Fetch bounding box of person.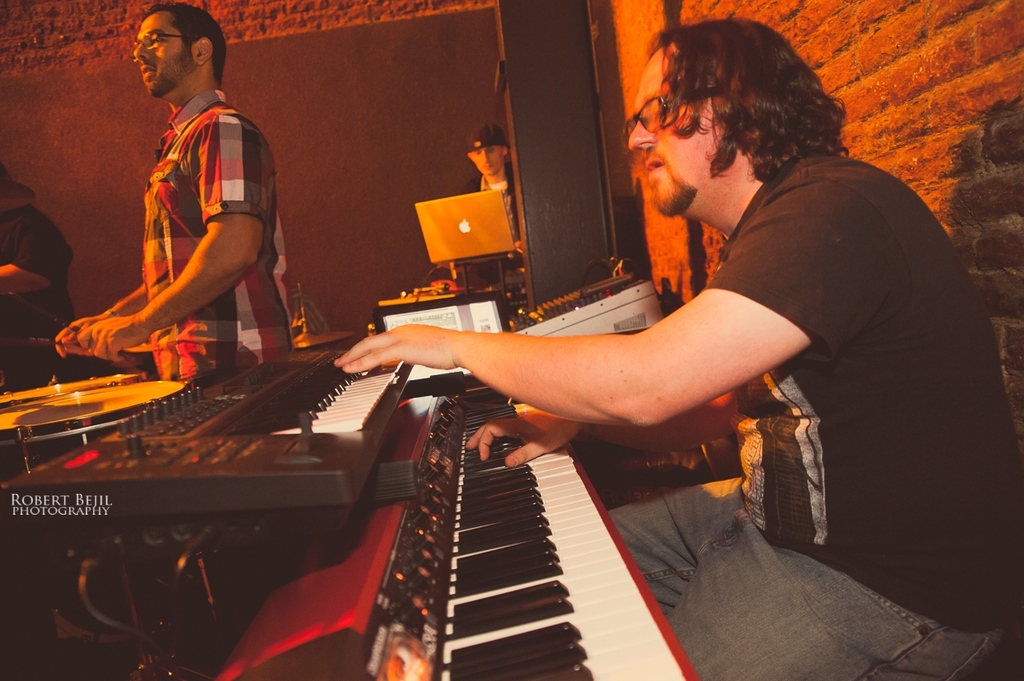
Bbox: select_region(455, 120, 521, 297).
